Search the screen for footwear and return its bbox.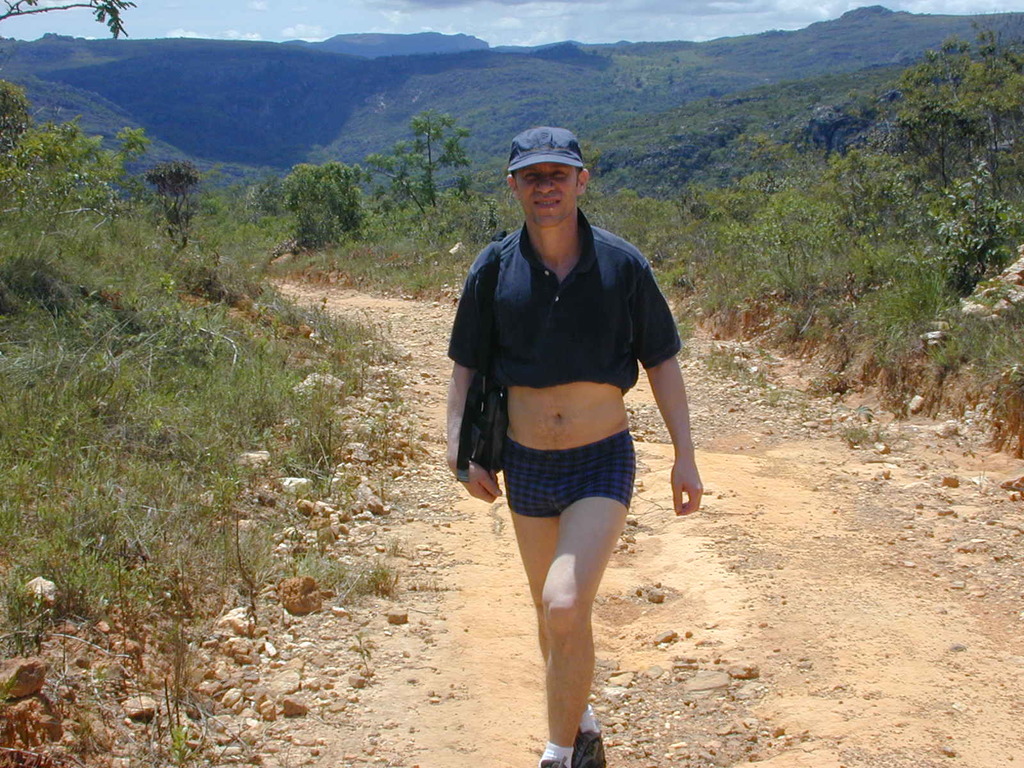
Found: [left=541, top=758, right=564, bottom=767].
